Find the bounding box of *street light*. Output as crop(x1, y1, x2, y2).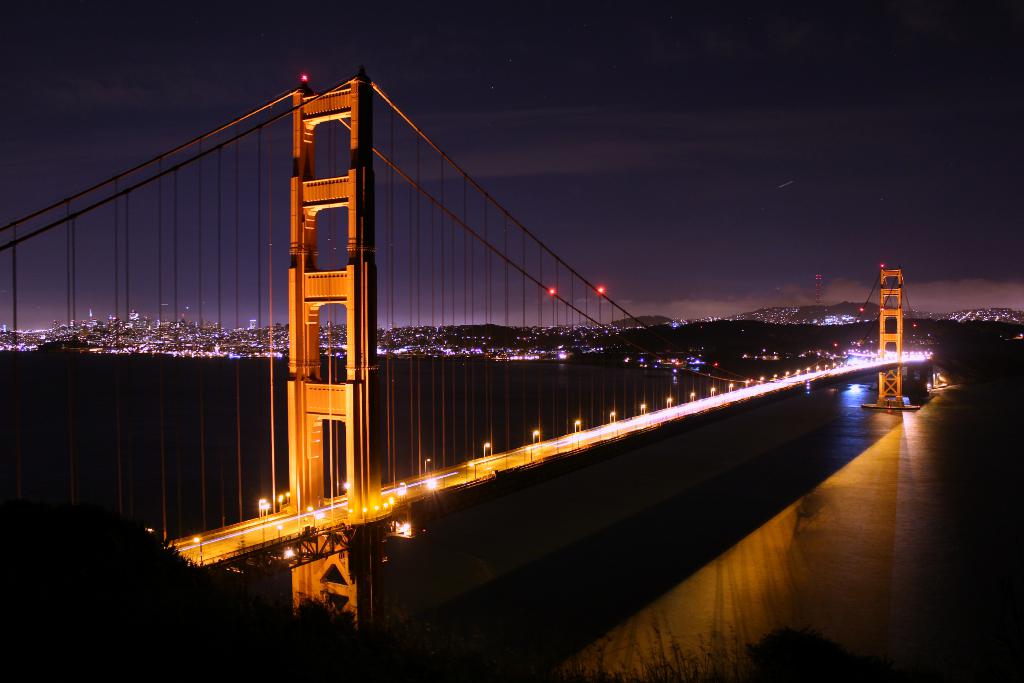
crop(784, 370, 793, 378).
